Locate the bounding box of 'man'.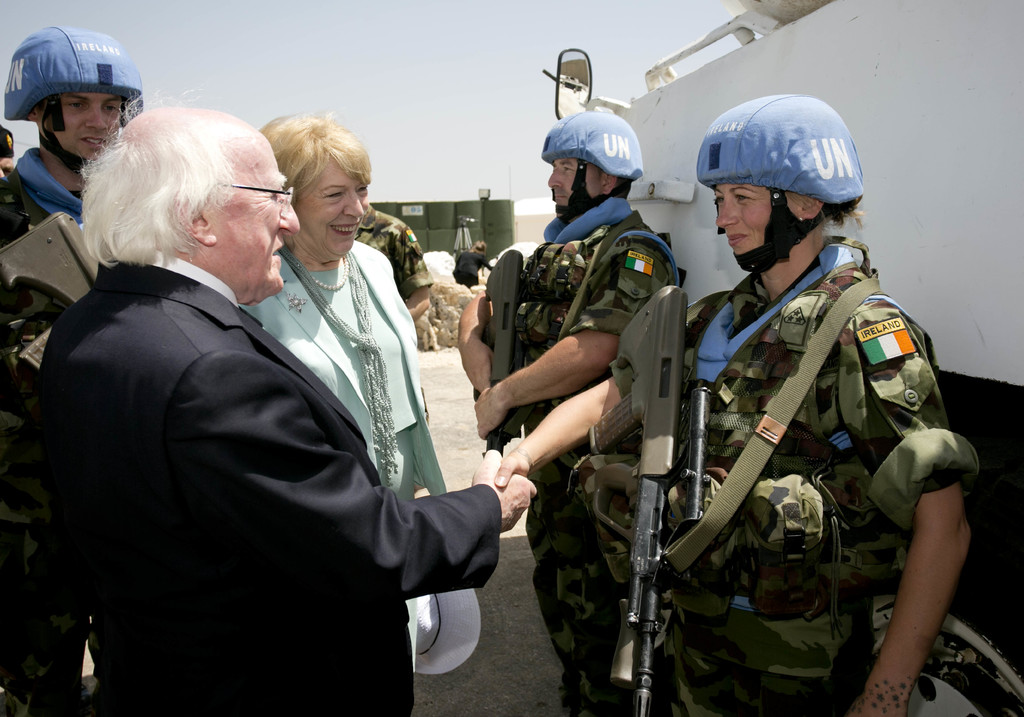
Bounding box: [left=459, top=109, right=676, bottom=715].
